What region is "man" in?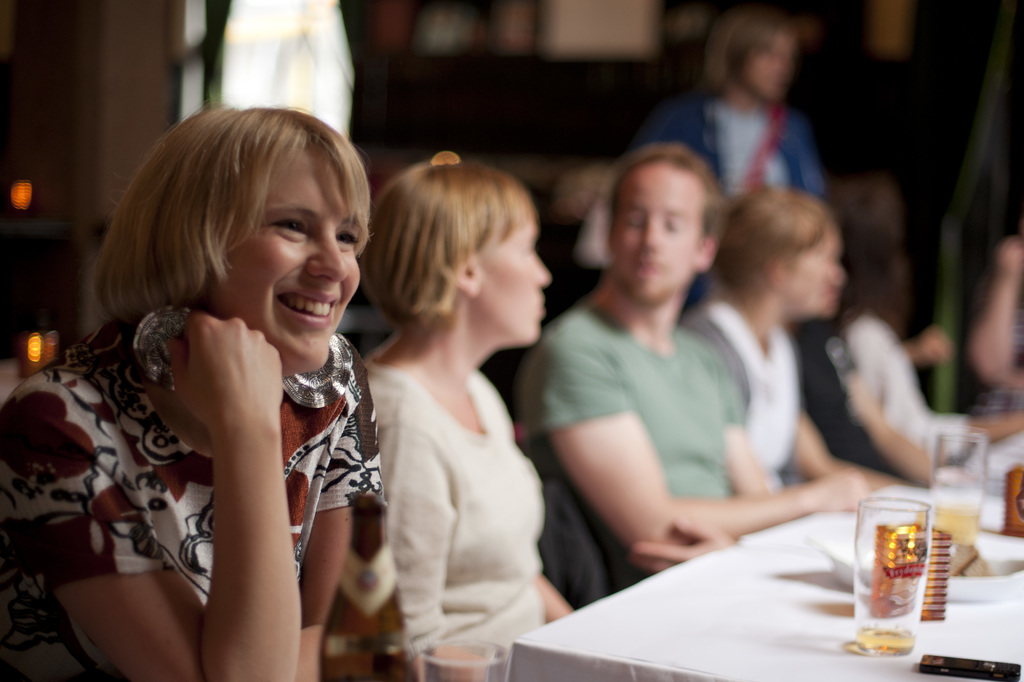
[506,149,813,581].
